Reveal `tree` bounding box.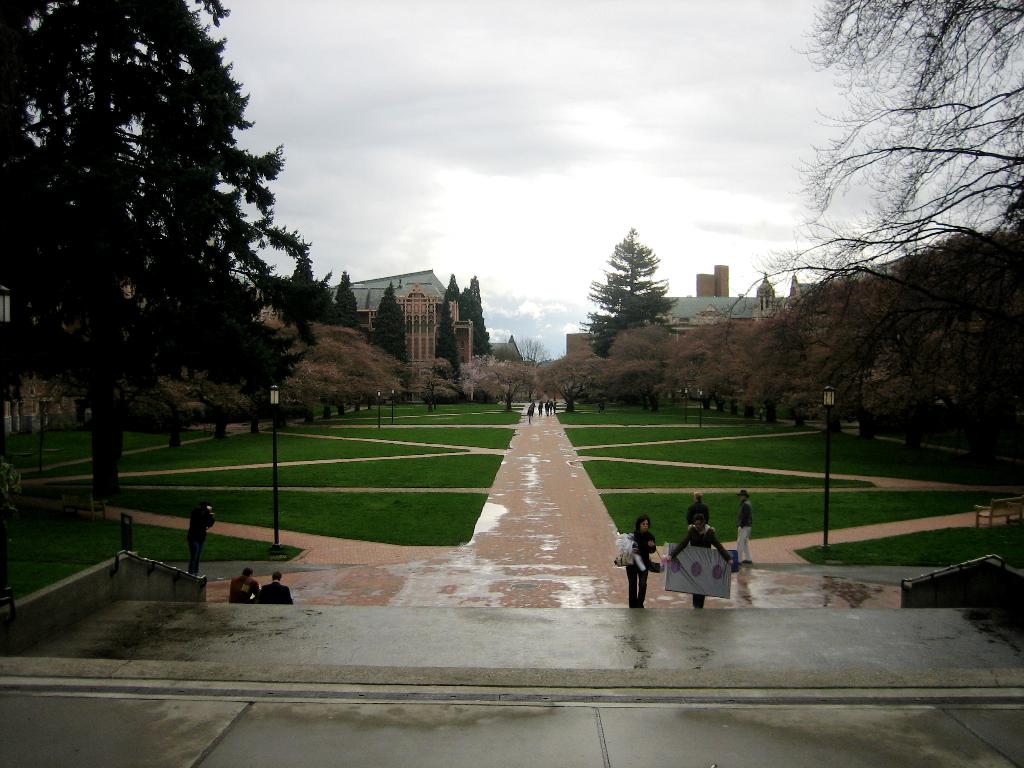
Revealed: BBox(578, 225, 675, 362).
